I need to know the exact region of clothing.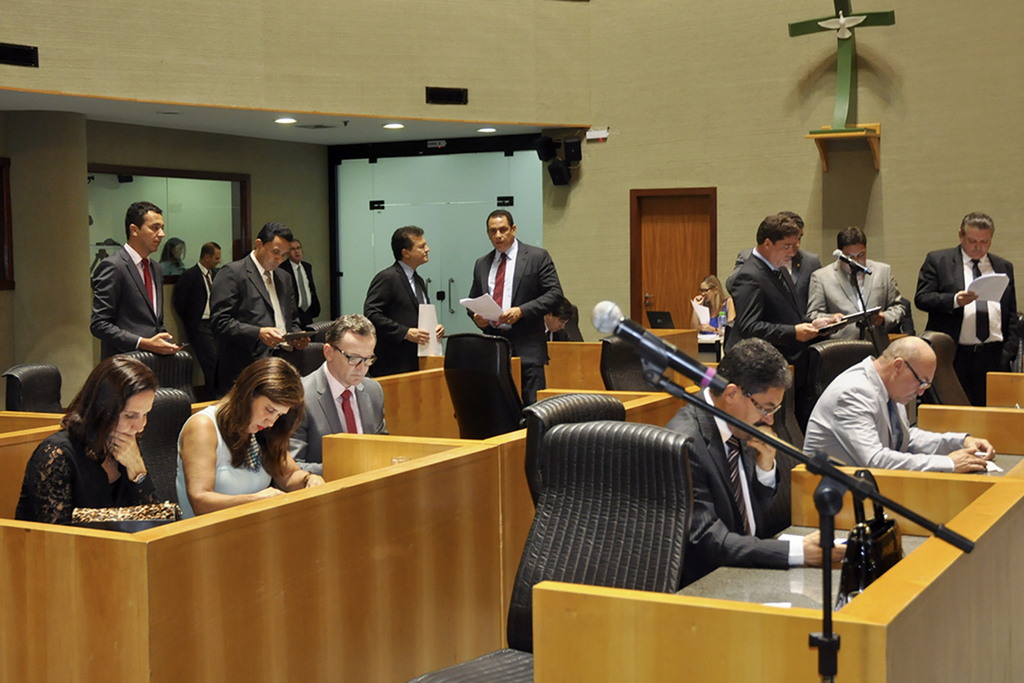
Region: <bbox>170, 405, 276, 521</bbox>.
